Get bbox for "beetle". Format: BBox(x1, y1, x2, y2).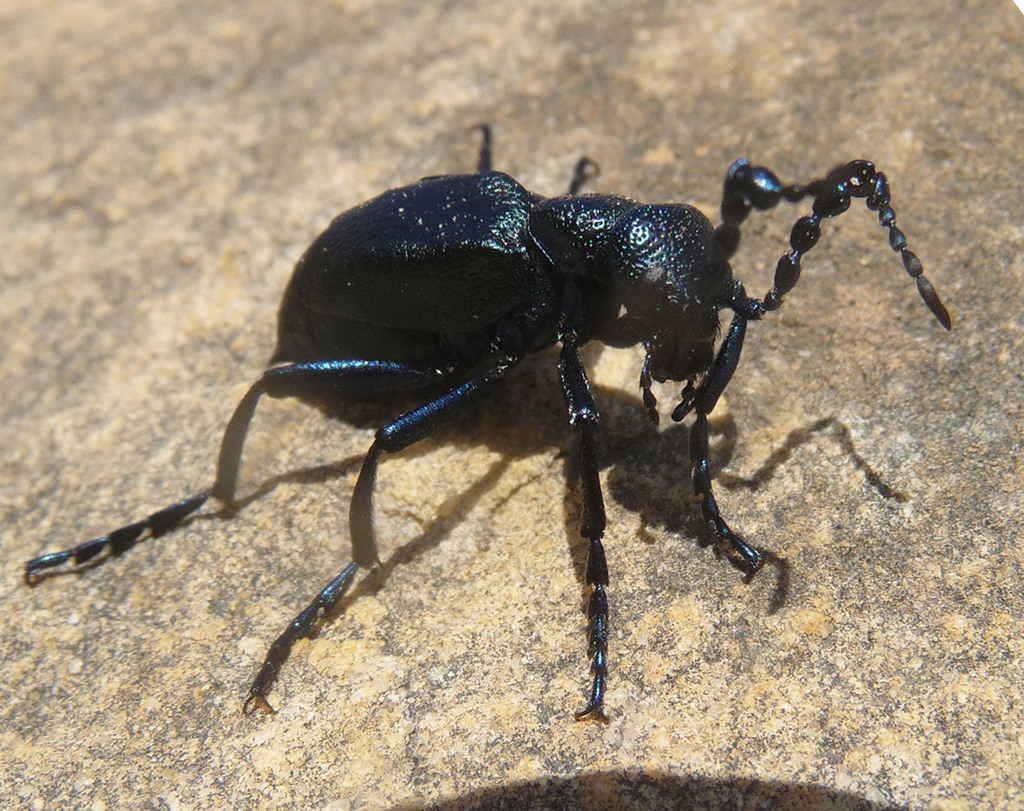
BBox(40, 124, 982, 739).
